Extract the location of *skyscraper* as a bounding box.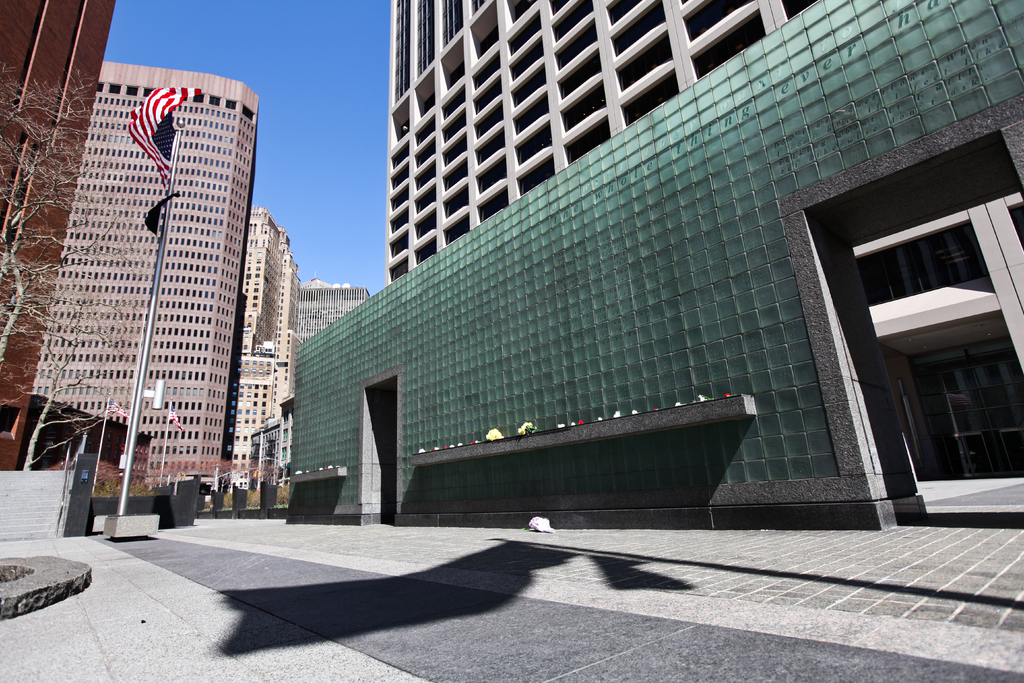
0/0/111/473.
